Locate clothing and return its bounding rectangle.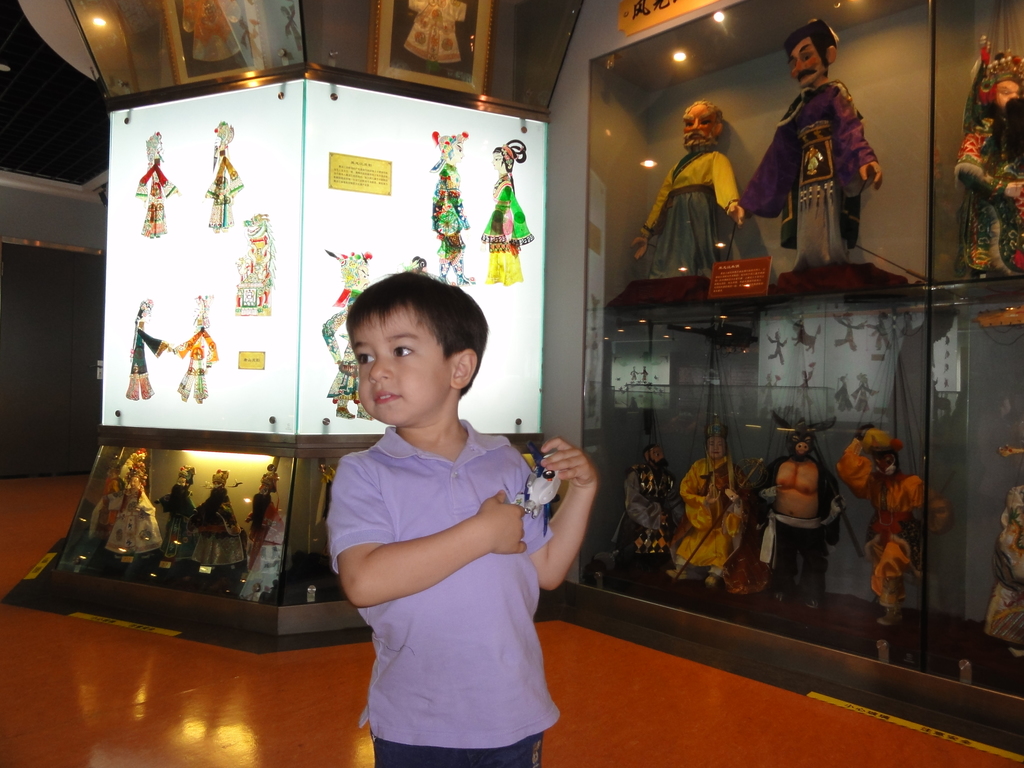
left=340, top=372, right=572, bottom=746.
